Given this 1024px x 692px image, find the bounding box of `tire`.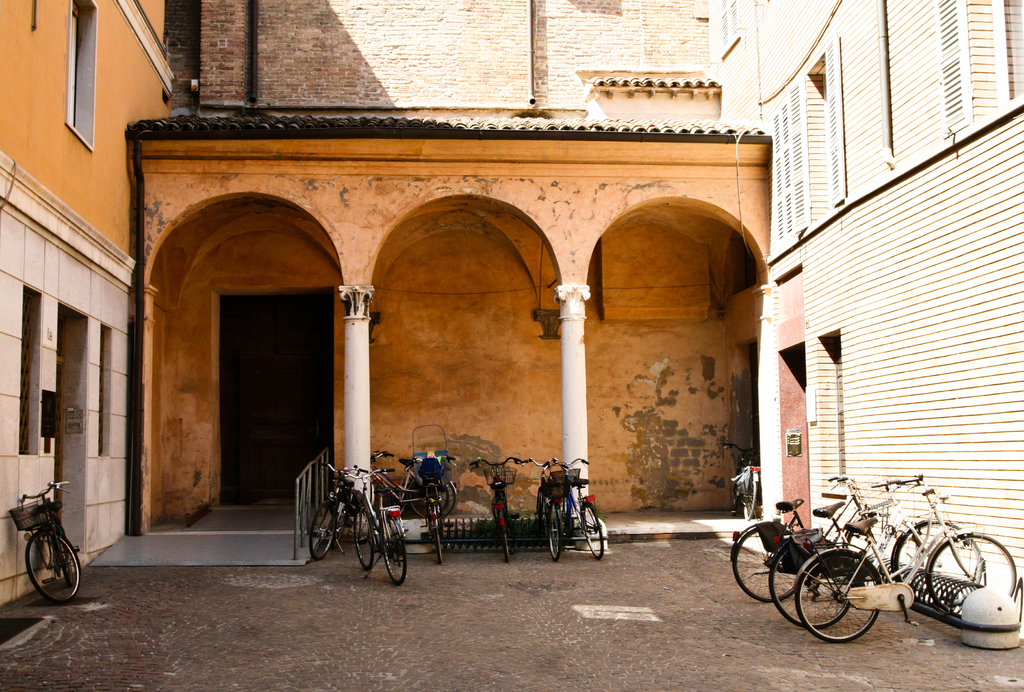
x1=770, y1=542, x2=850, y2=627.
